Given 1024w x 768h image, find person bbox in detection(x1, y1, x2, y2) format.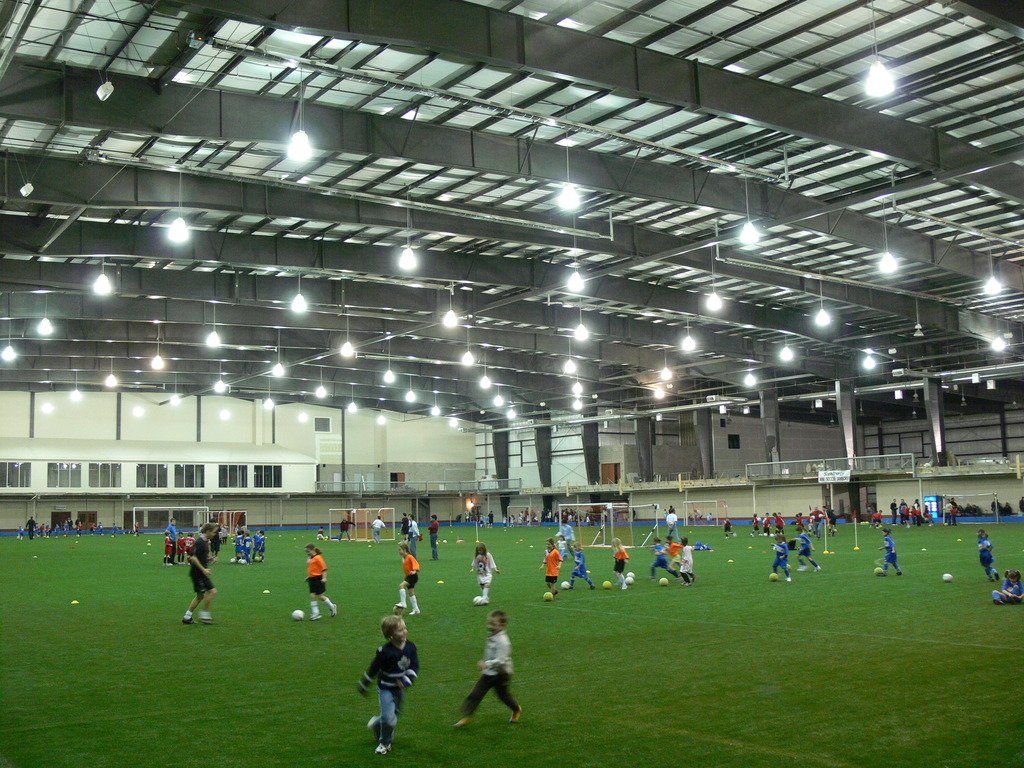
detection(667, 508, 677, 532).
